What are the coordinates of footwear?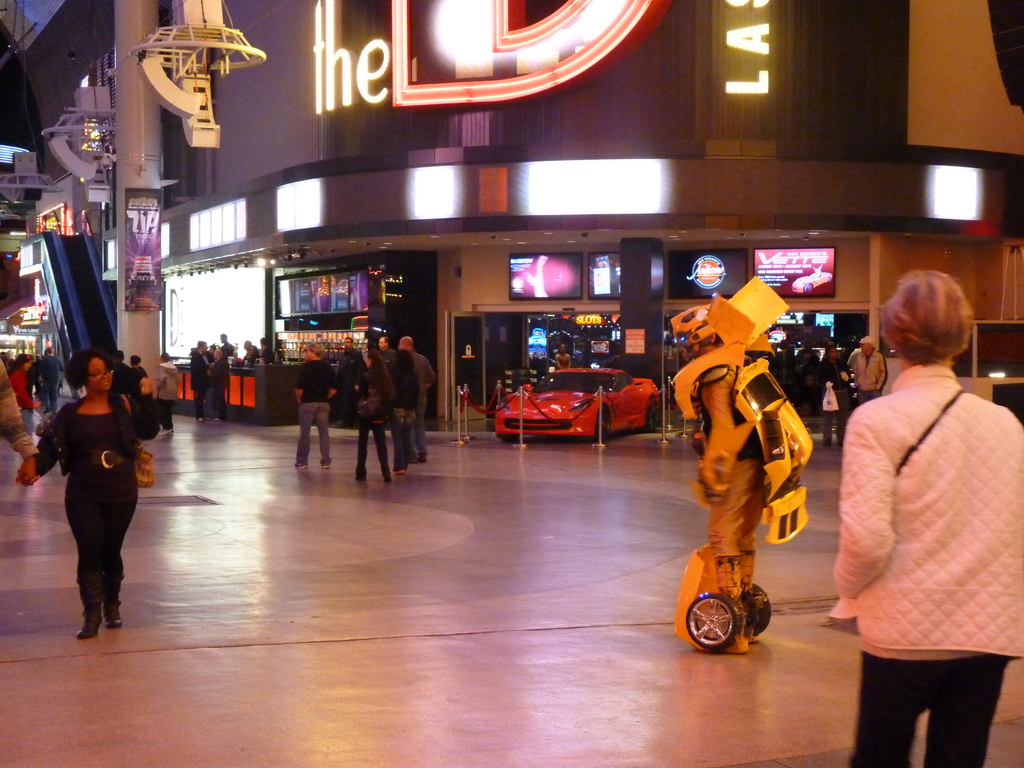
bbox=(104, 573, 124, 626).
